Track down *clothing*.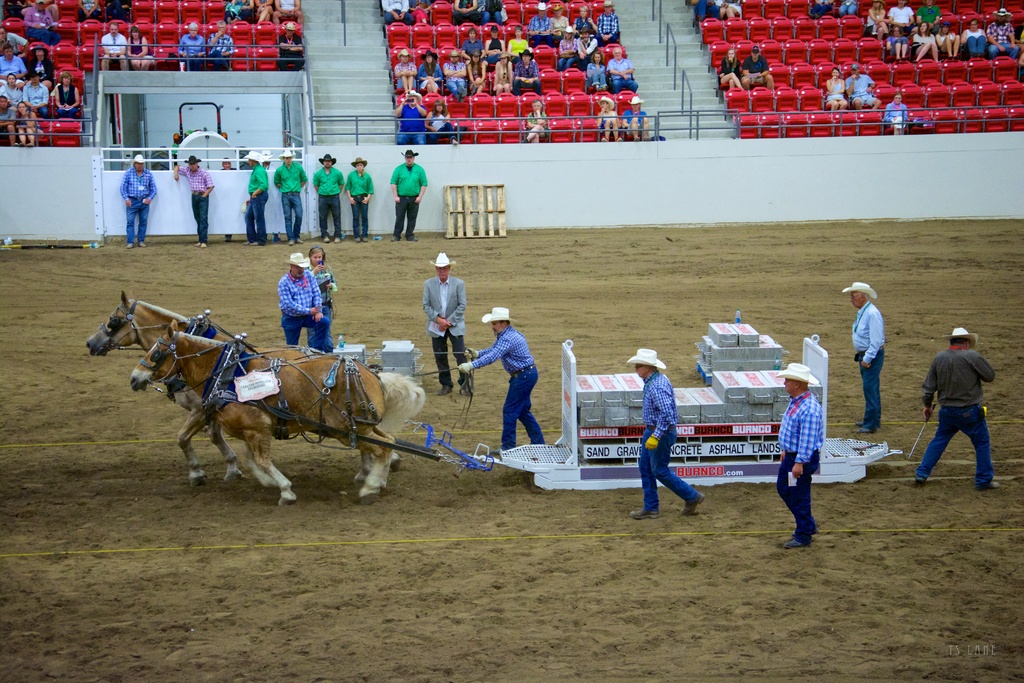
Tracked to Rect(28, 58, 56, 77).
